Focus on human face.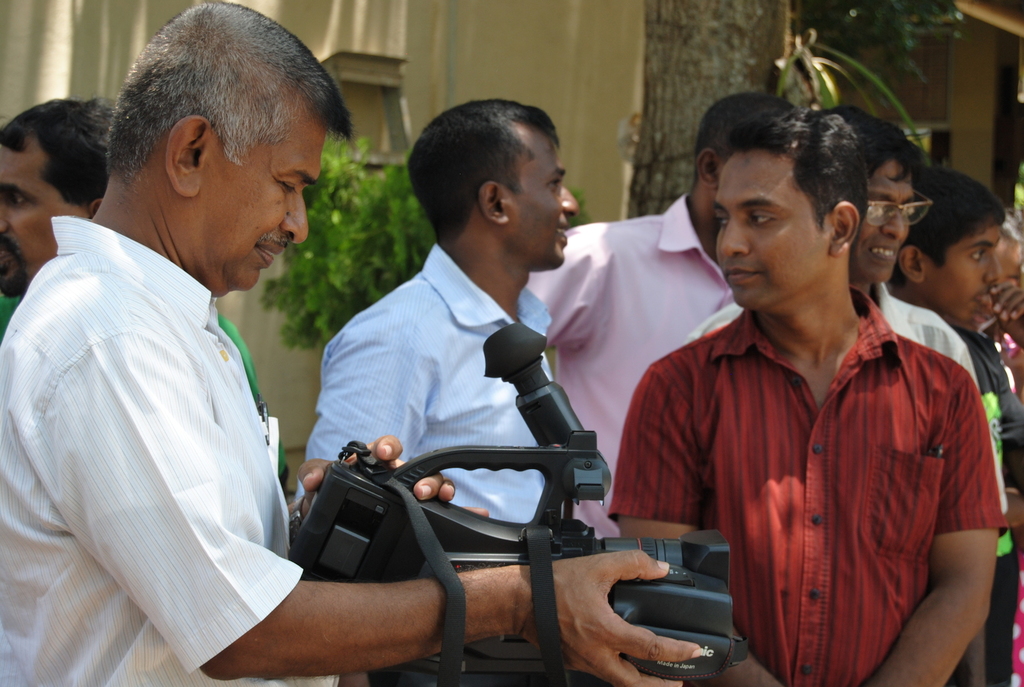
Focused at pyautogui.locateOnScreen(712, 151, 829, 313).
